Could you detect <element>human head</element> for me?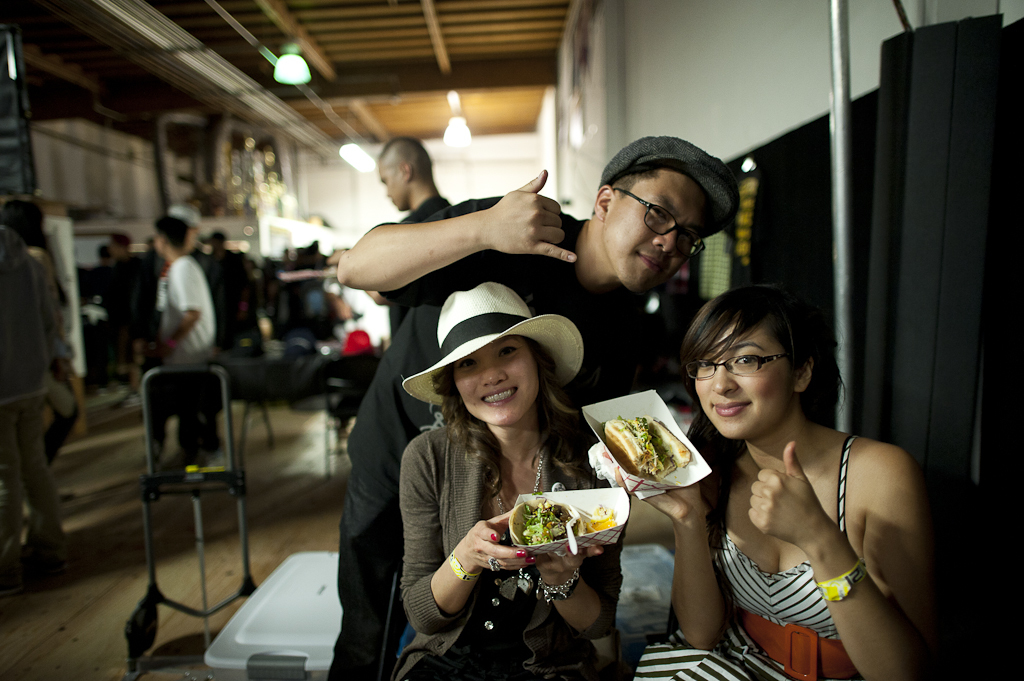
Detection result: left=97, top=244, right=109, bottom=260.
